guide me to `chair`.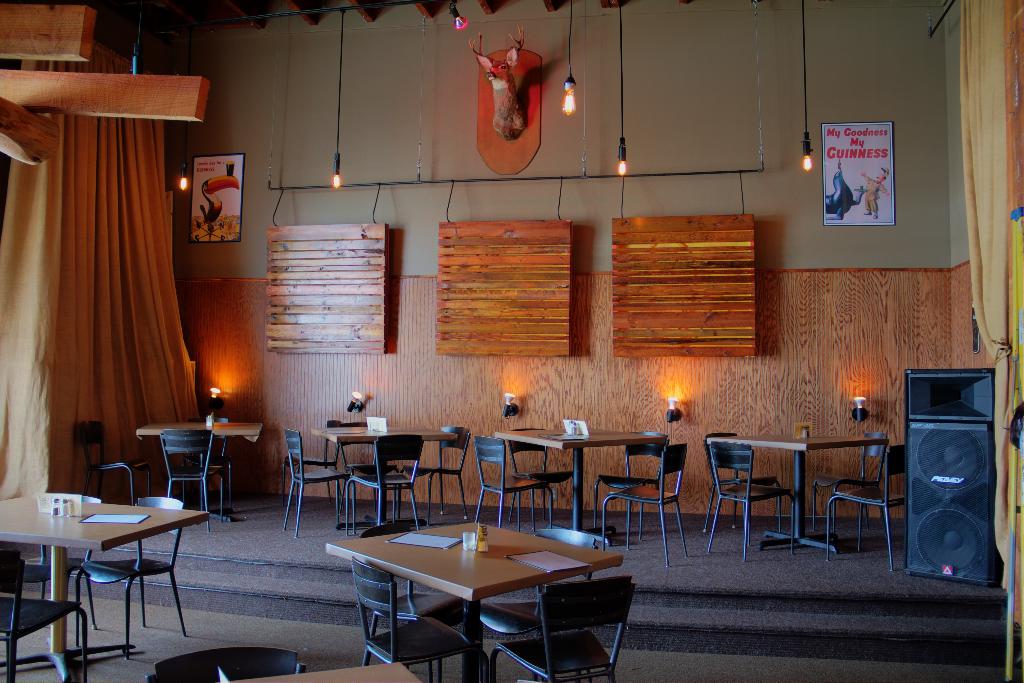
Guidance: Rect(403, 423, 473, 524).
